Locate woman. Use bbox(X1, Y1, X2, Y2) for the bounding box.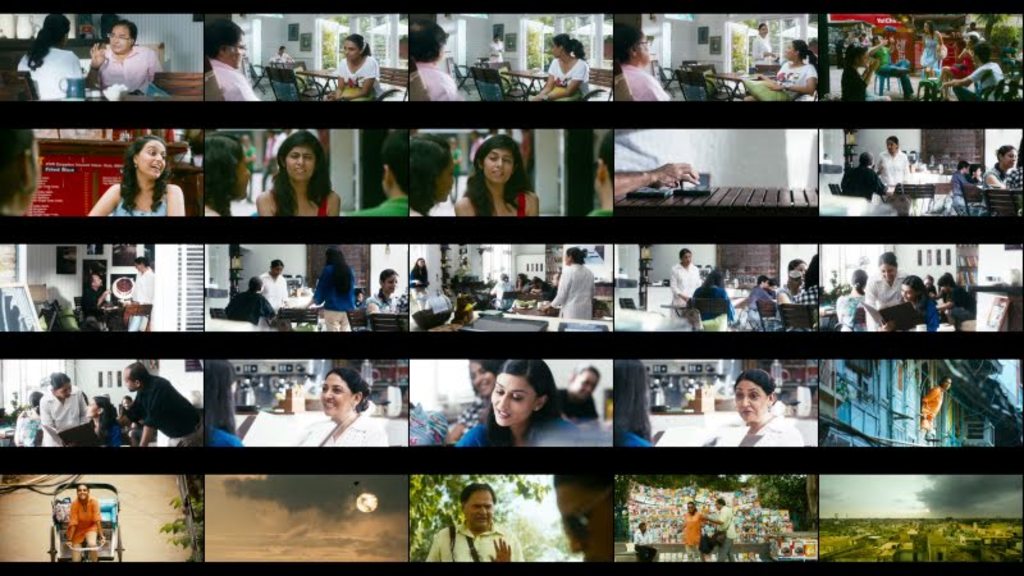
bbox(410, 251, 428, 307).
